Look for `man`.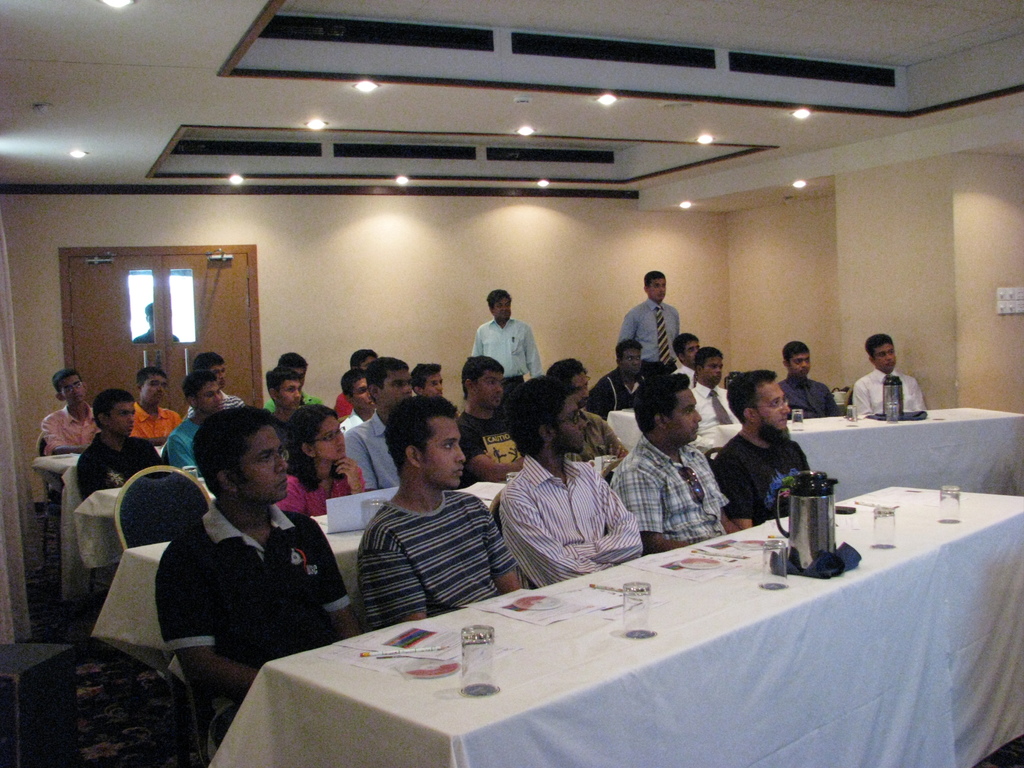
Found: [335, 348, 378, 425].
